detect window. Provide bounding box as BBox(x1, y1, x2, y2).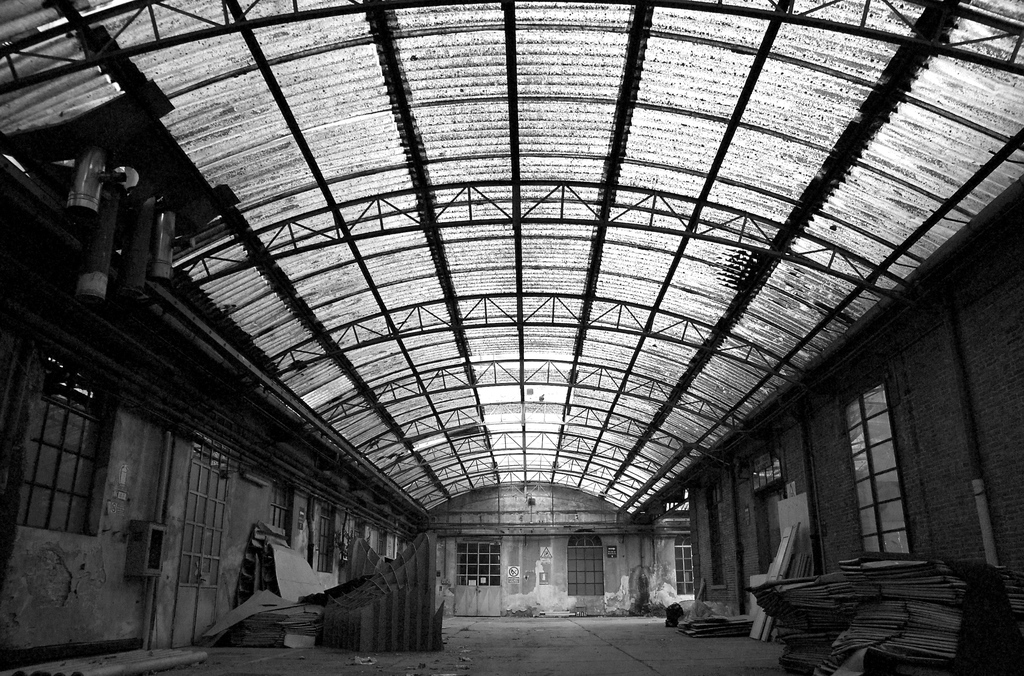
BBox(372, 526, 384, 552).
